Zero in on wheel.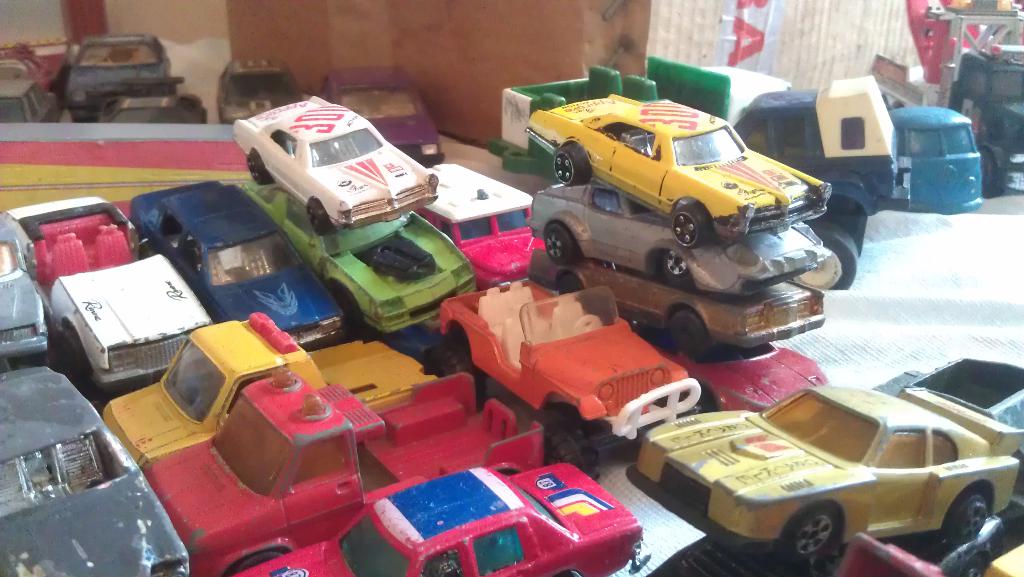
Zeroed in: select_region(541, 222, 577, 269).
